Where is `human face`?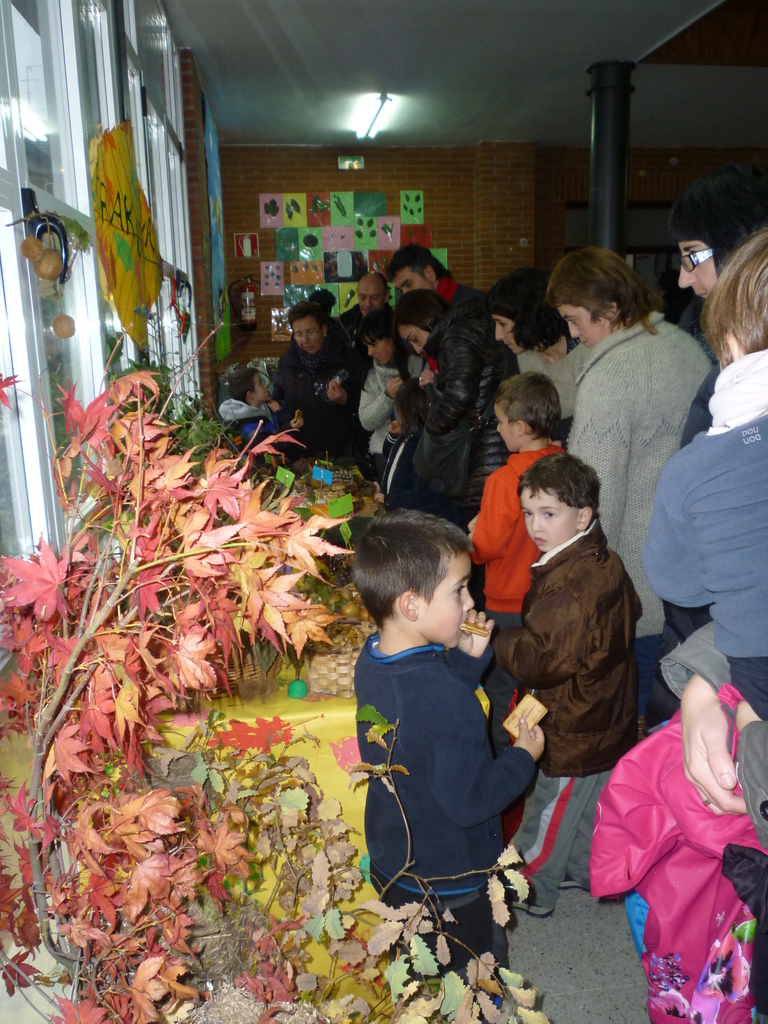
region(417, 552, 476, 646).
